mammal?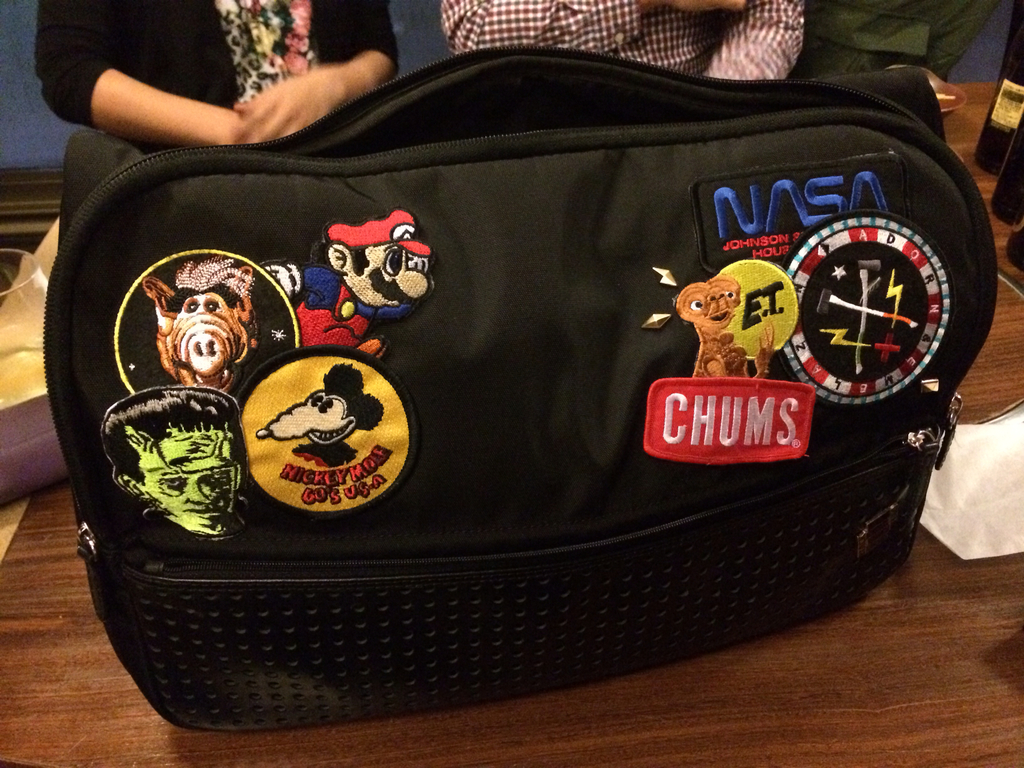
box=[262, 206, 435, 358]
